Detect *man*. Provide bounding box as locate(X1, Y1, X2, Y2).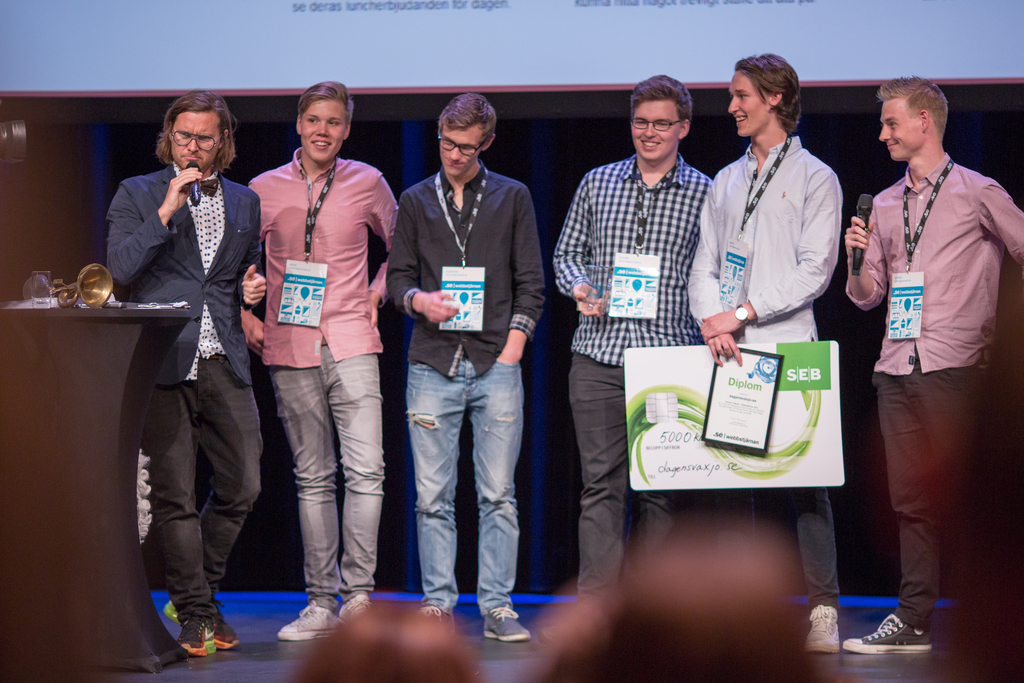
locate(552, 72, 717, 654).
